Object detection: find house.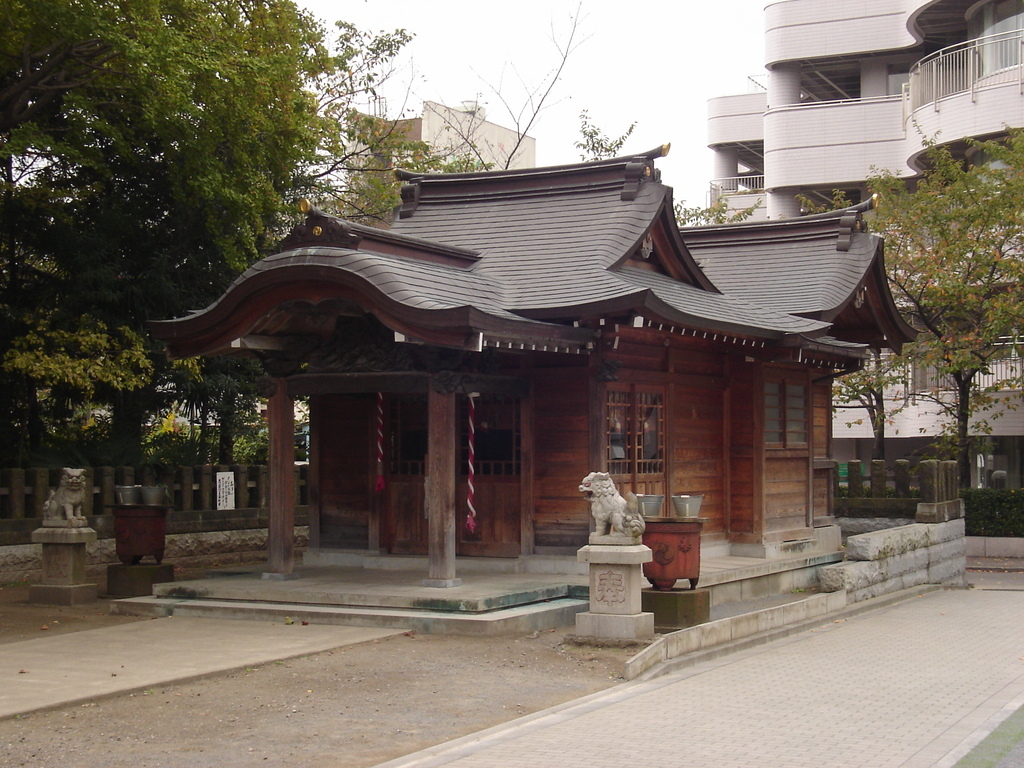
(156,113,922,617).
